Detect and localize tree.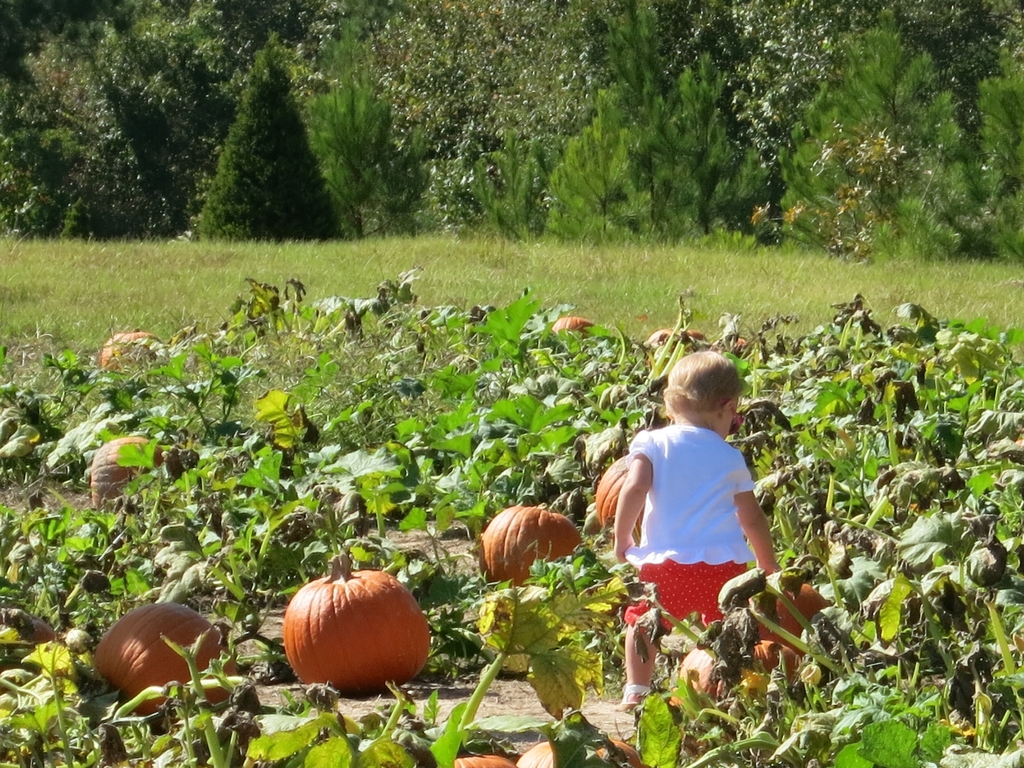
Localized at [left=198, top=54, right=326, bottom=239].
